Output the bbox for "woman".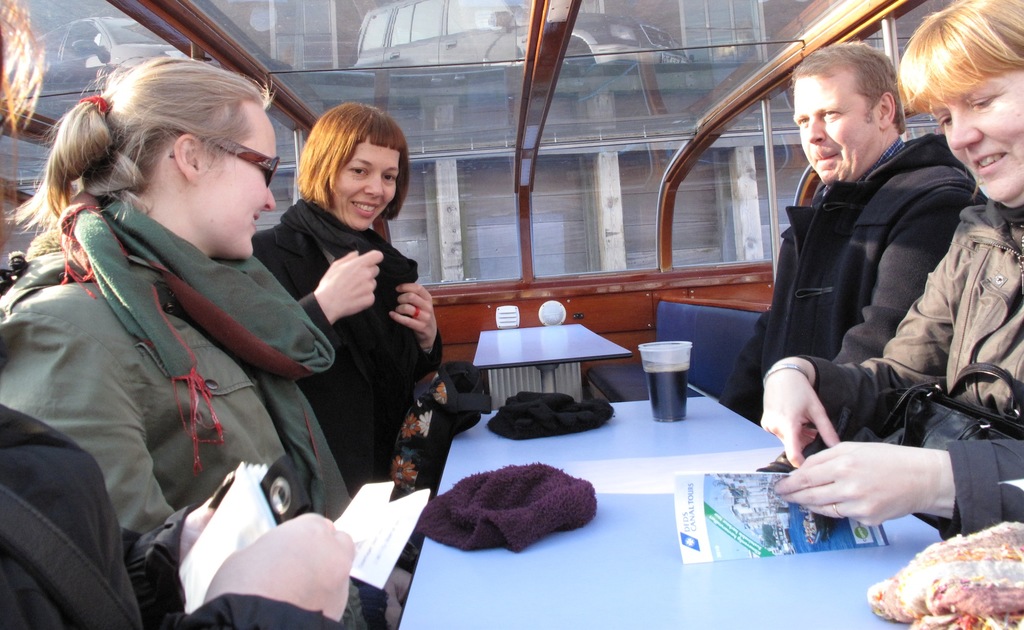
bbox=(252, 101, 442, 492).
